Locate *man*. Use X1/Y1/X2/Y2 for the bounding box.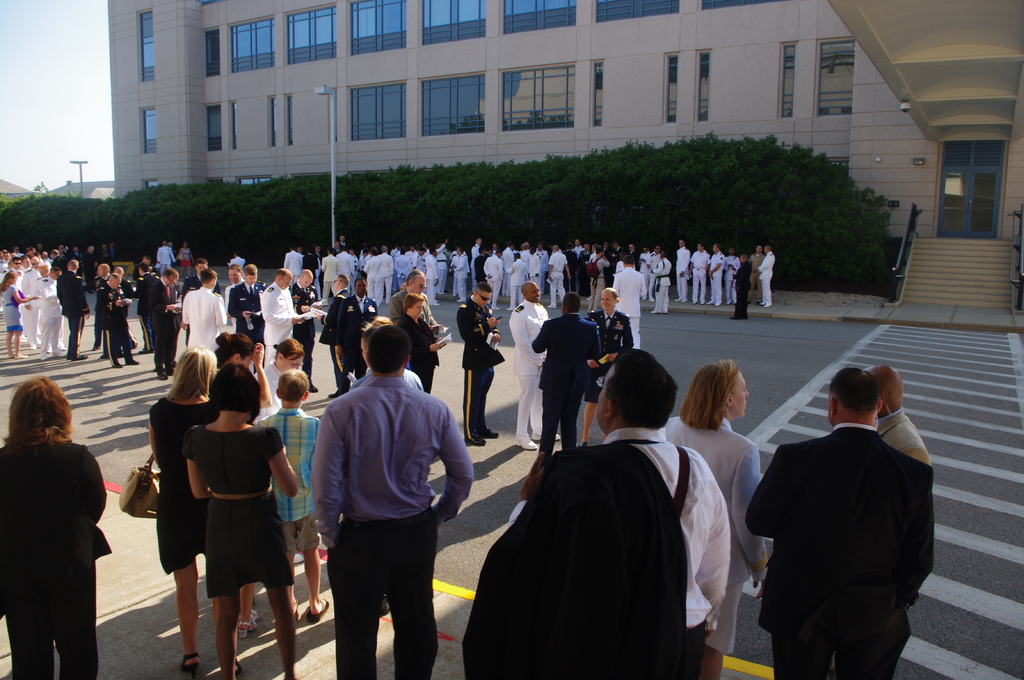
289/267/321/395.
